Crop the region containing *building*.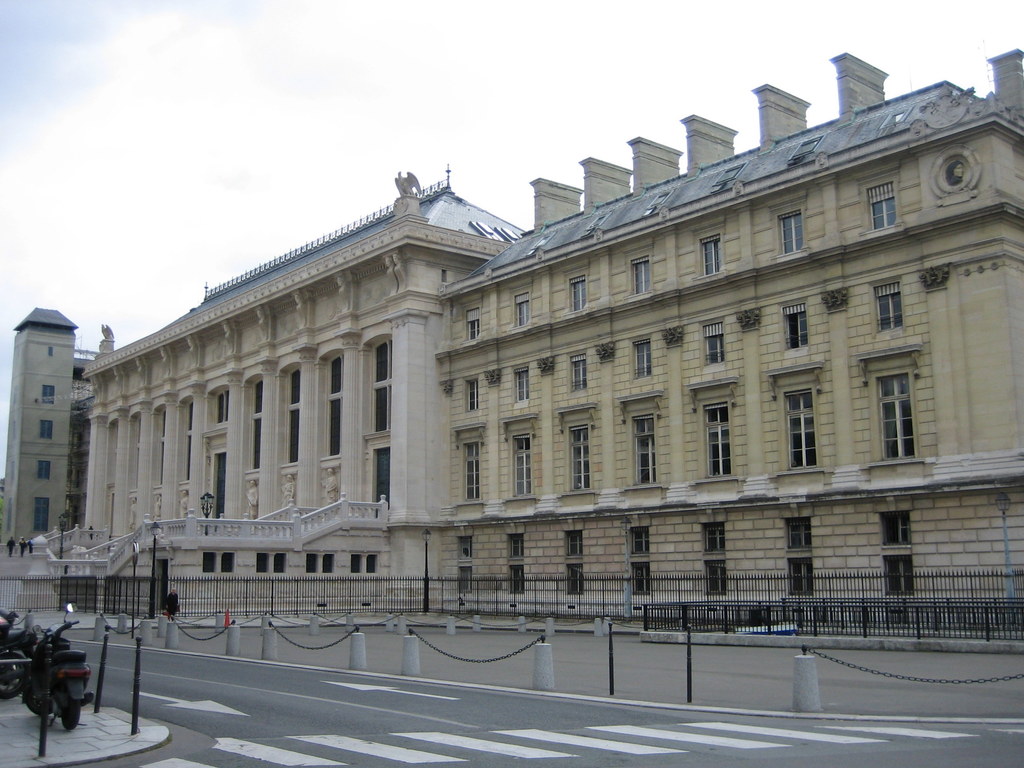
Crop region: l=0, t=307, r=100, b=556.
